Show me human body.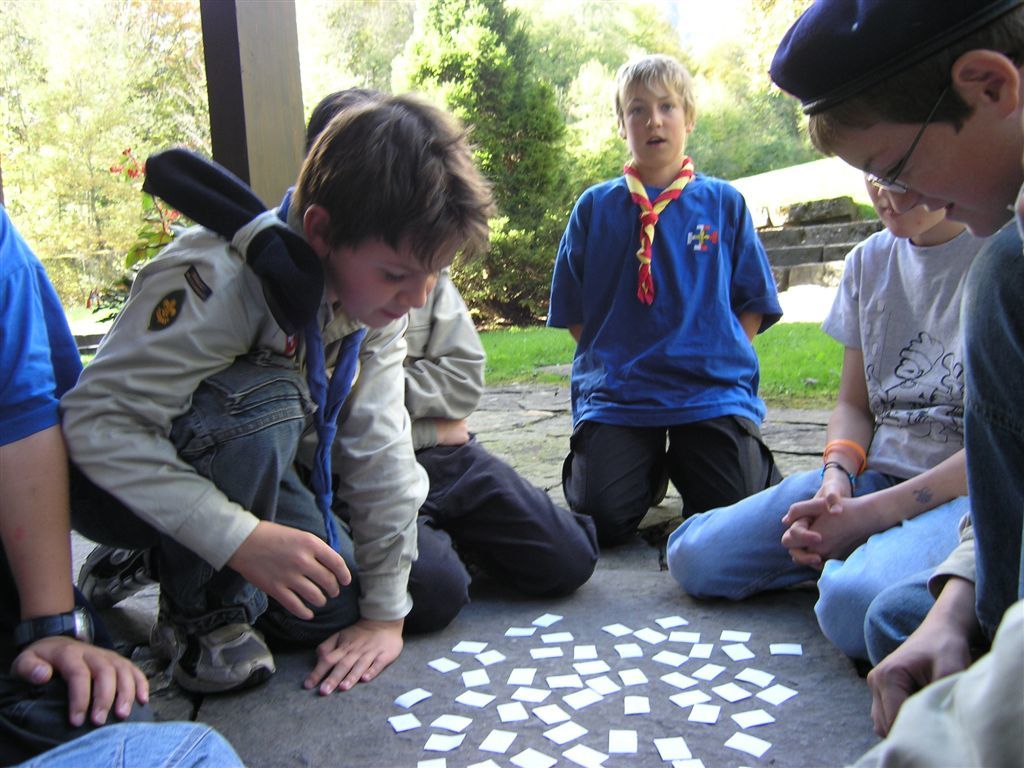
human body is here: 258, 82, 615, 620.
